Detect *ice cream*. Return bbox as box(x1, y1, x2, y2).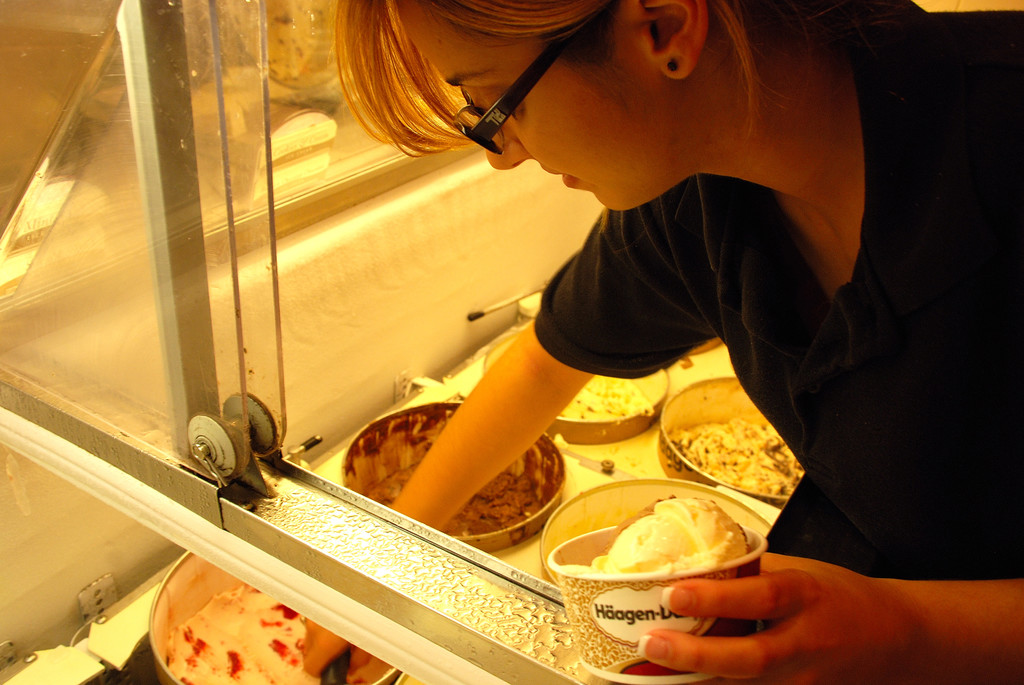
box(588, 503, 744, 578).
